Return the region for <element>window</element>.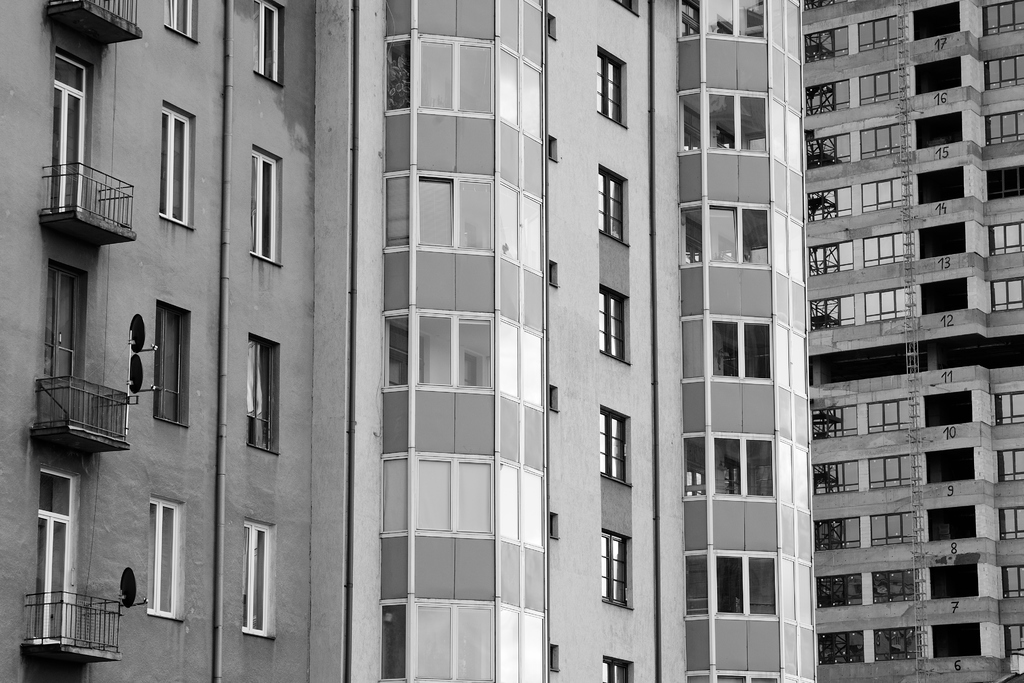
[602, 283, 632, 357].
